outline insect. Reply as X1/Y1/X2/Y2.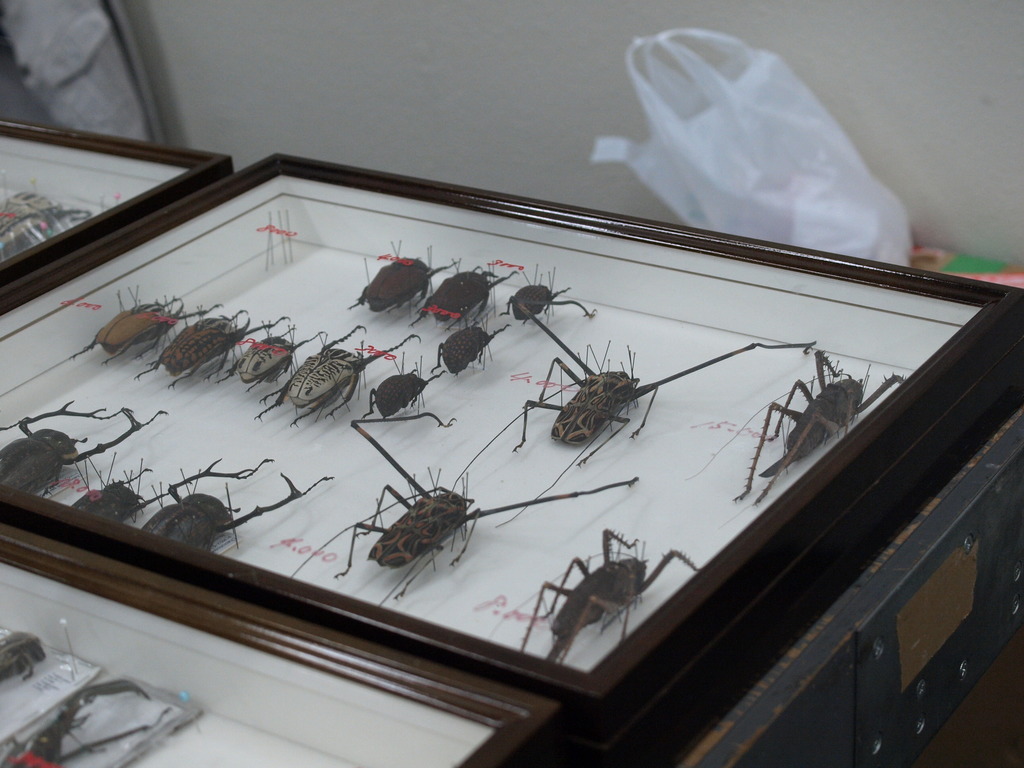
257/323/425/428.
